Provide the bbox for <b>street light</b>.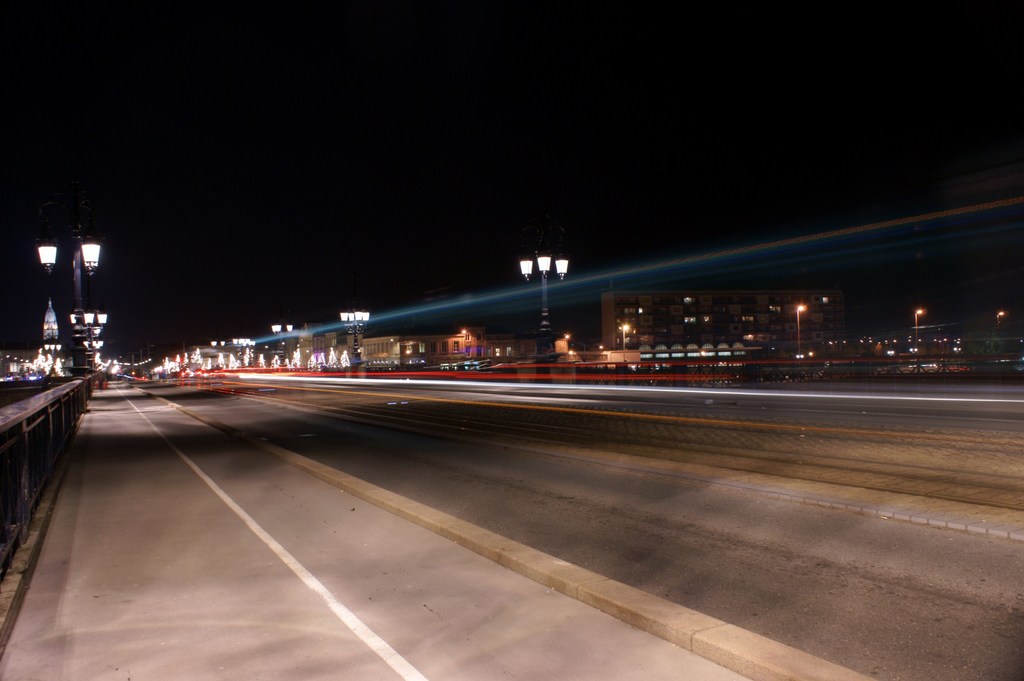
select_region(88, 340, 106, 355).
